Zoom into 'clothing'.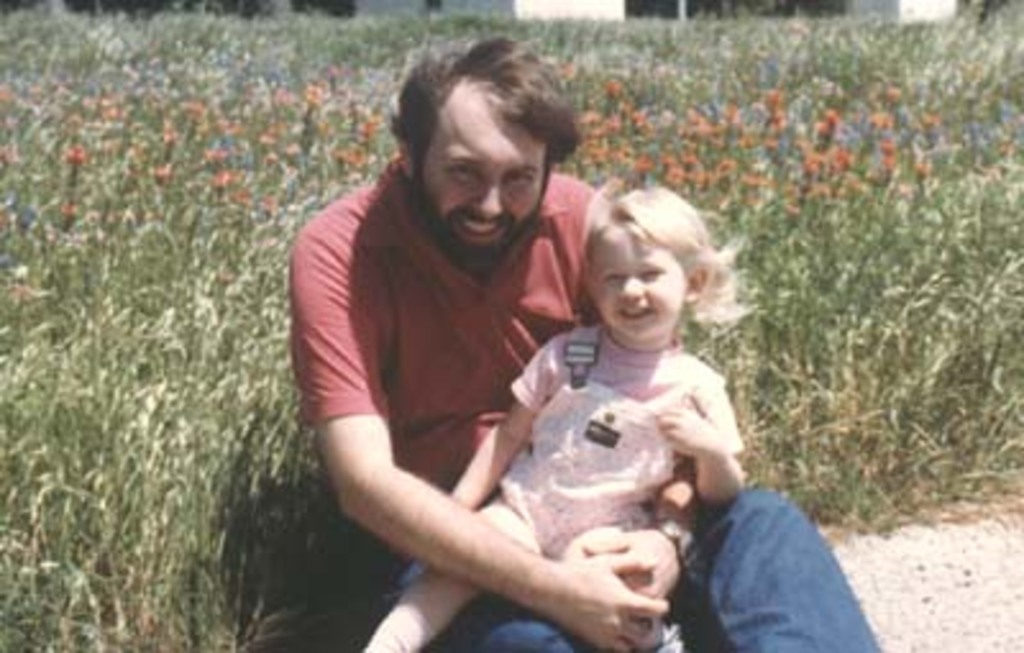
Zoom target: box(512, 325, 740, 558).
